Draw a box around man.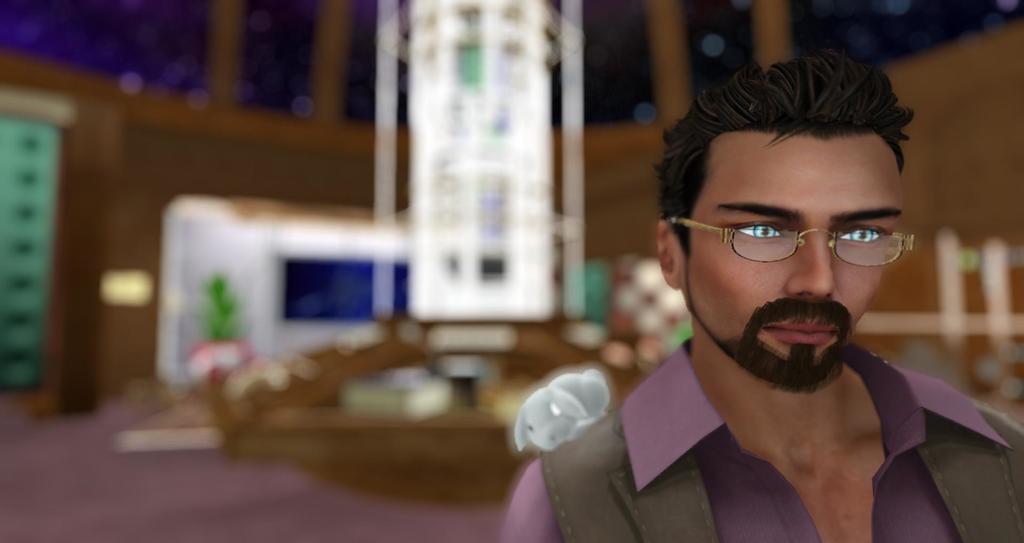
locate(492, 55, 1023, 533).
